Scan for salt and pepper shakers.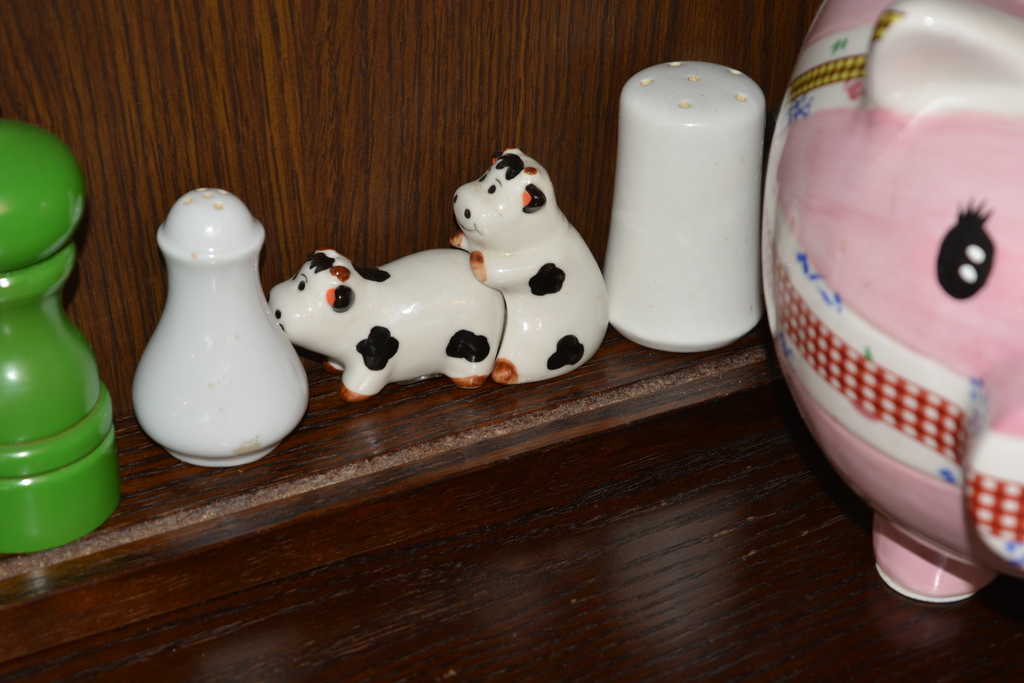
Scan result: detection(600, 59, 765, 356).
